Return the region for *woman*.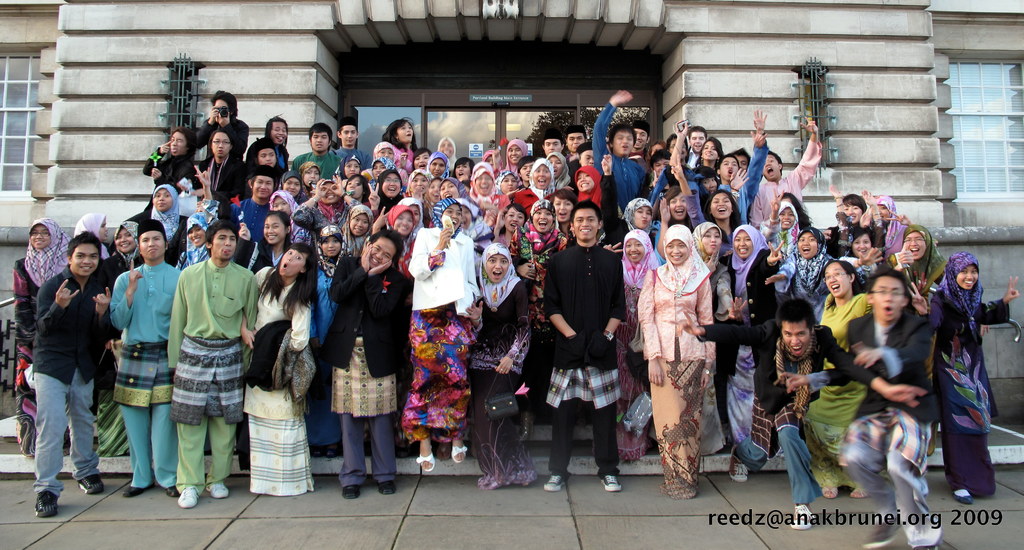
(333, 192, 365, 262).
